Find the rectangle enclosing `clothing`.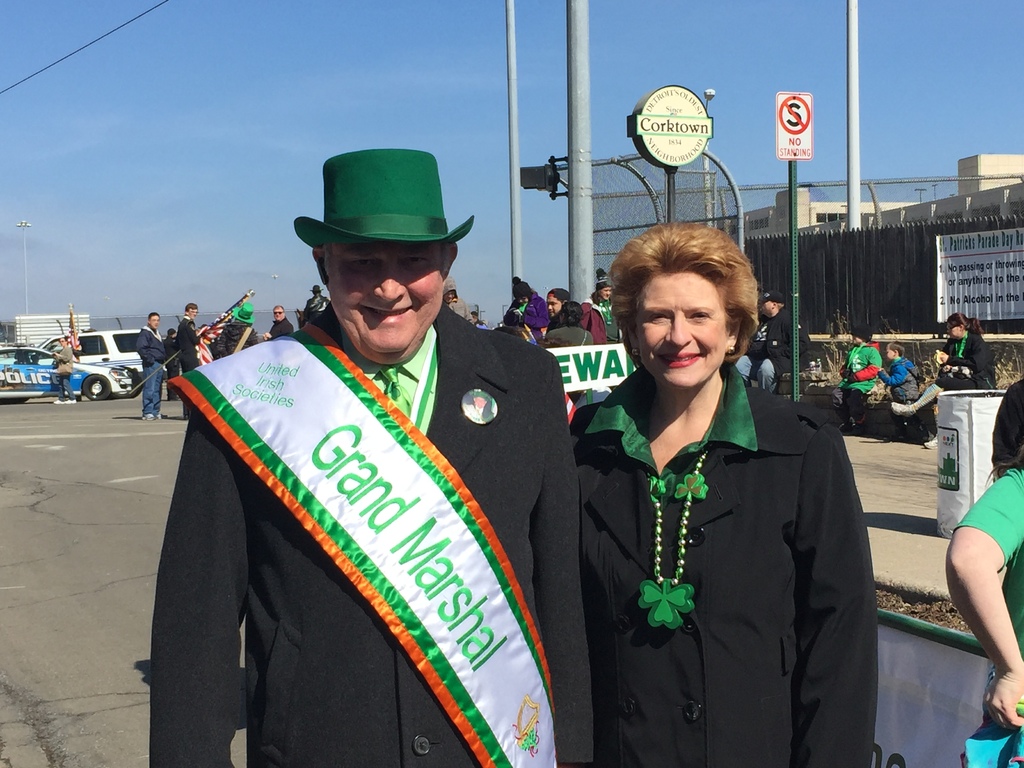
(506, 289, 552, 340).
